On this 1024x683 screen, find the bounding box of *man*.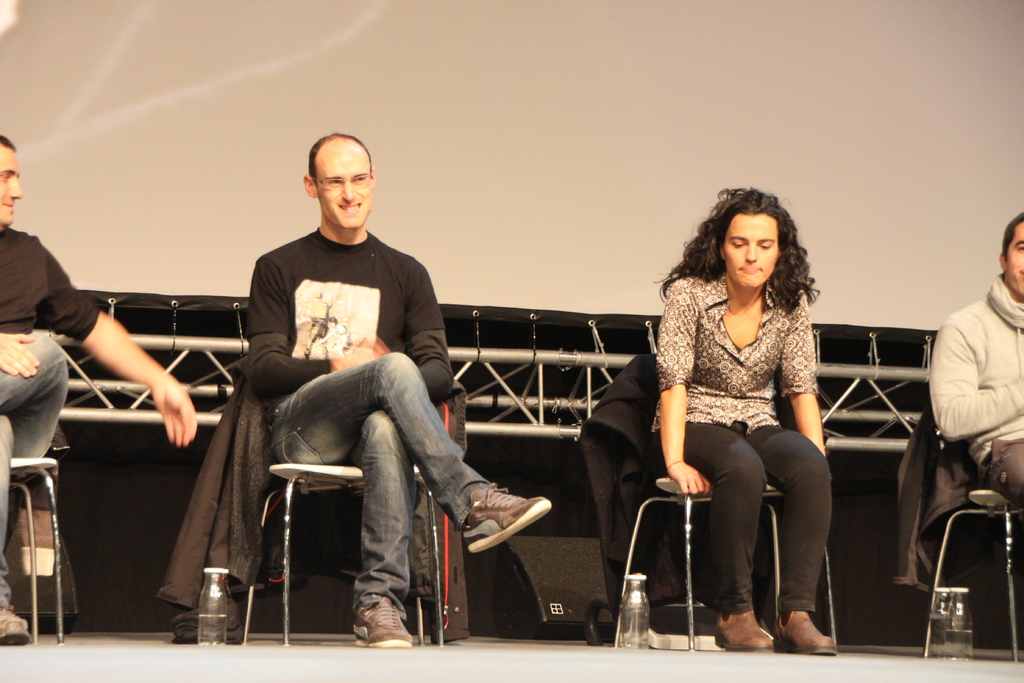
Bounding box: (x1=0, y1=130, x2=202, y2=645).
